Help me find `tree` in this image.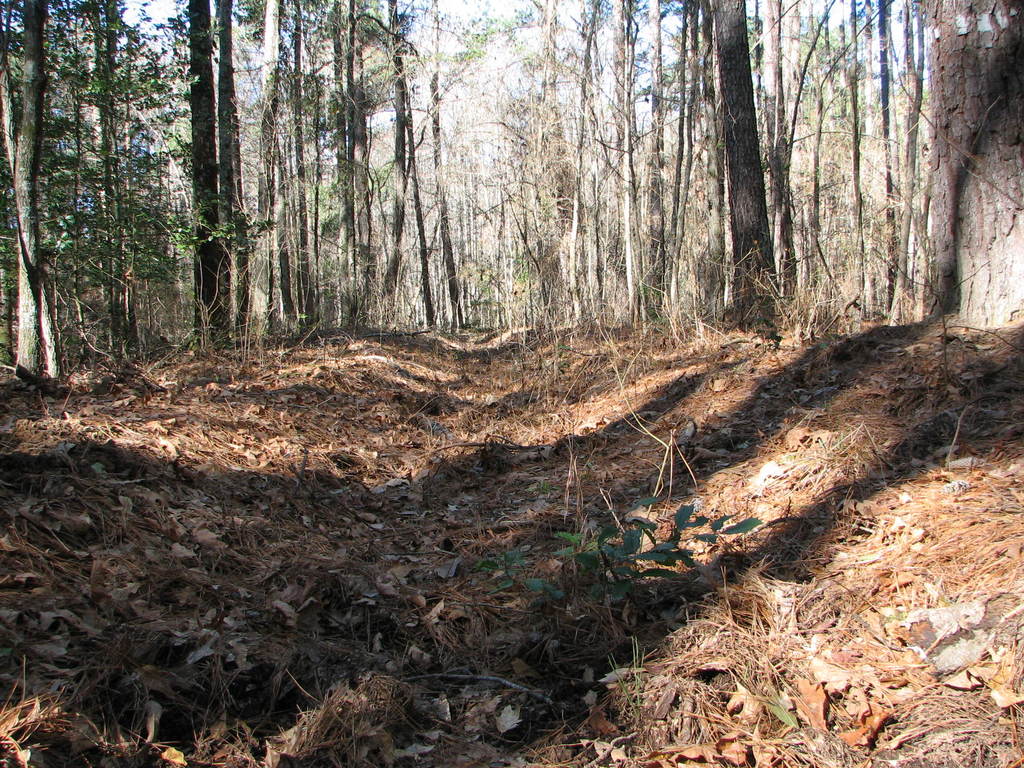
Found it: {"x1": 157, "y1": 0, "x2": 277, "y2": 362}.
